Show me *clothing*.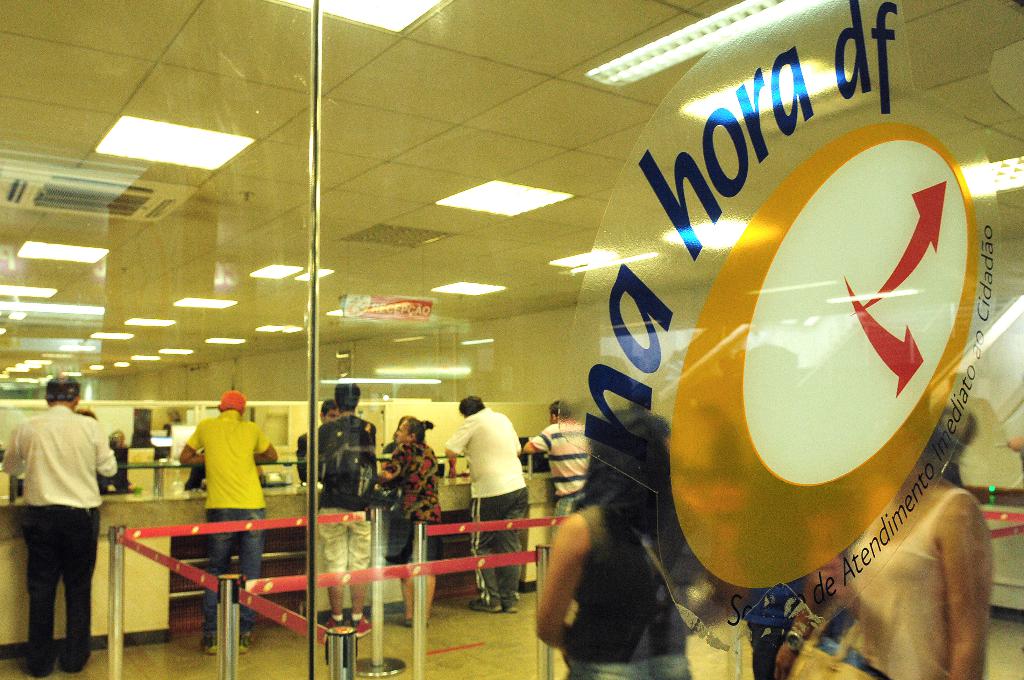
*clothing* is here: bbox=[8, 380, 113, 654].
